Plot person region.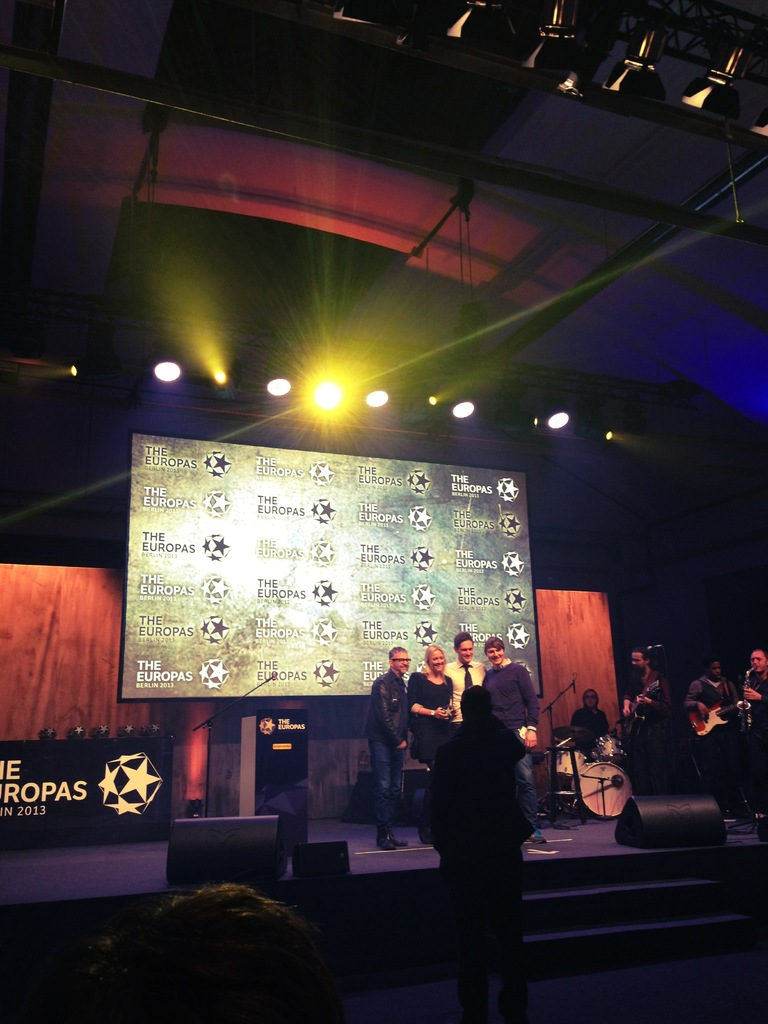
Plotted at [369, 645, 419, 808].
